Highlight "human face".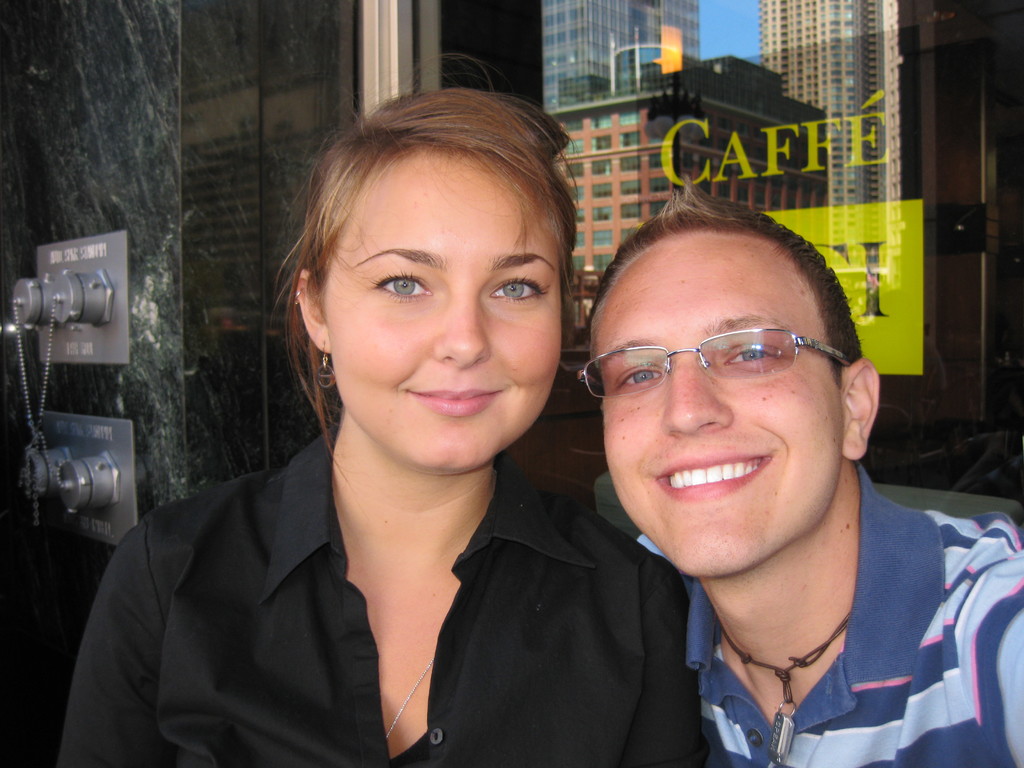
Highlighted region: 595:250:840:578.
